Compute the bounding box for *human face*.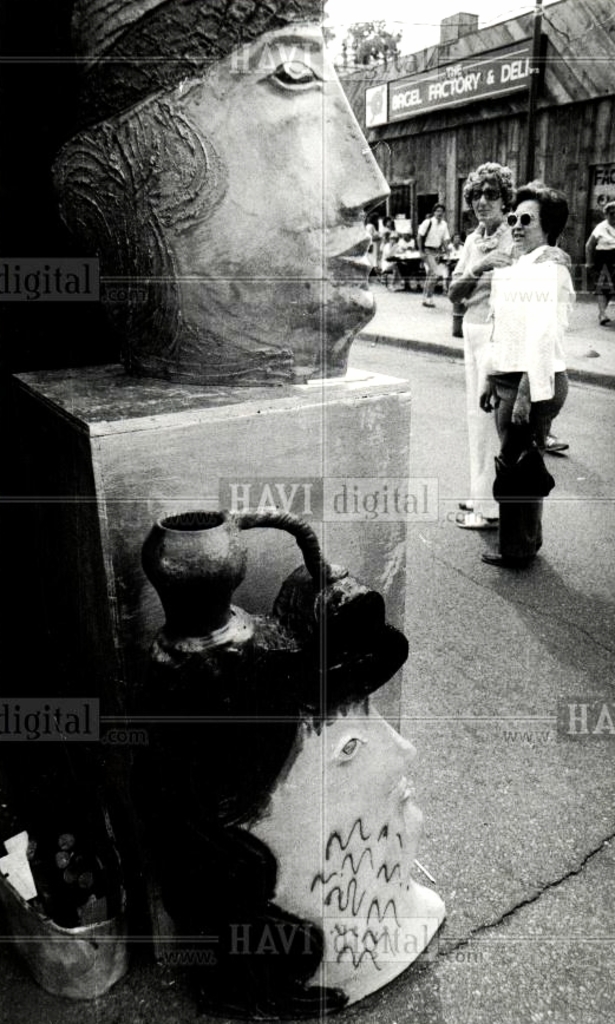
crop(117, 18, 385, 363).
